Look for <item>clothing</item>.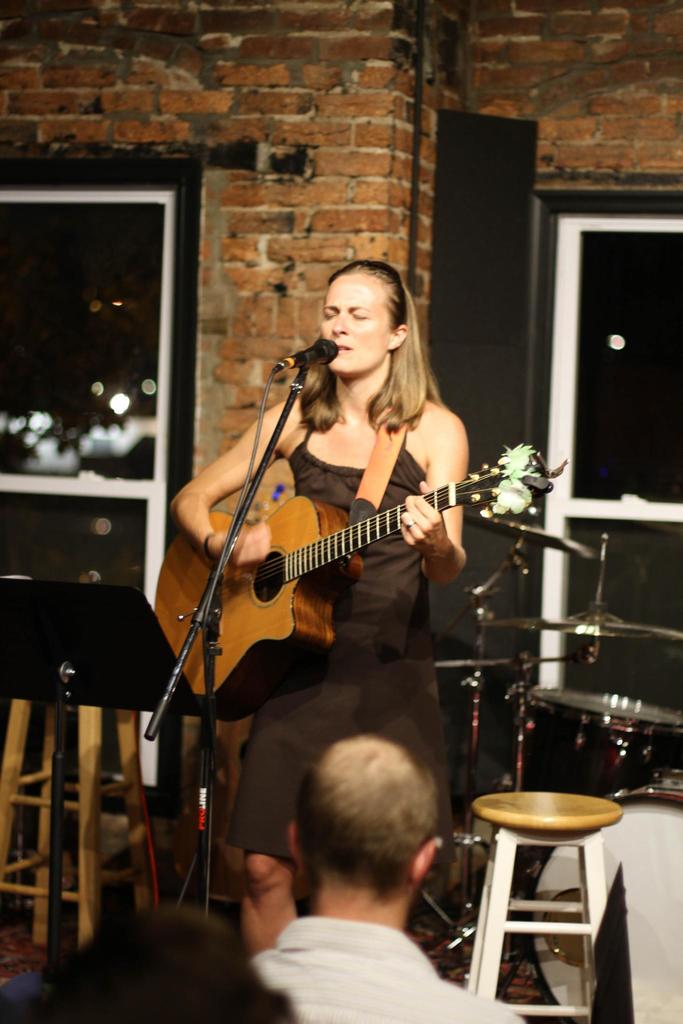
Found: pyautogui.locateOnScreen(235, 890, 495, 1012).
